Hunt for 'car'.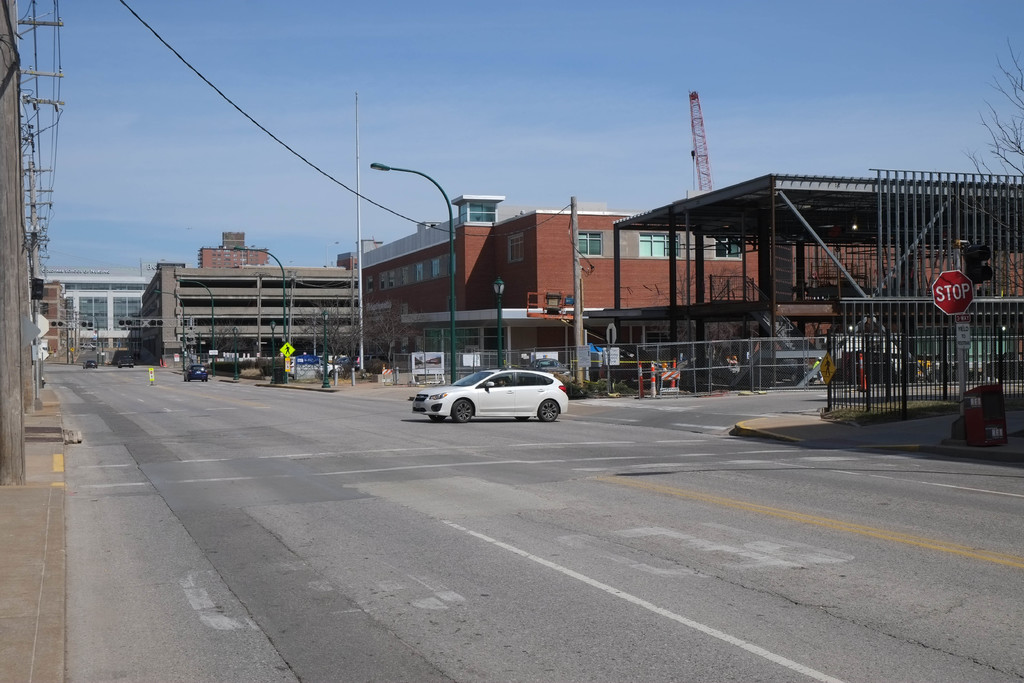
Hunted down at x1=118, y1=356, x2=135, y2=369.
